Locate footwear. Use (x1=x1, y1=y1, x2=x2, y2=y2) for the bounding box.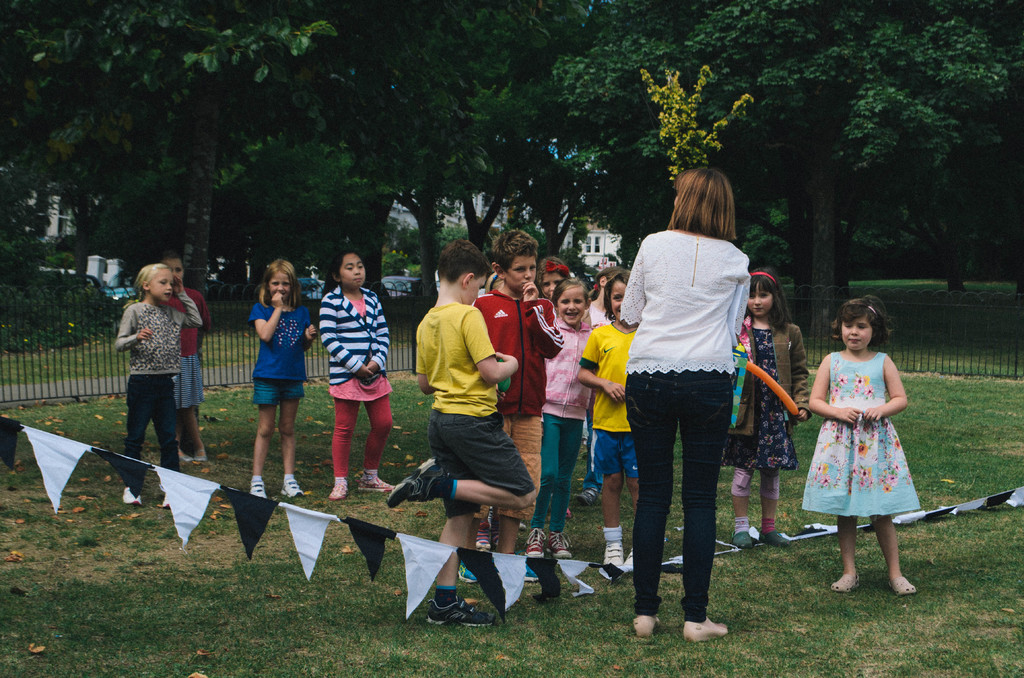
(x1=475, y1=520, x2=500, y2=549).
